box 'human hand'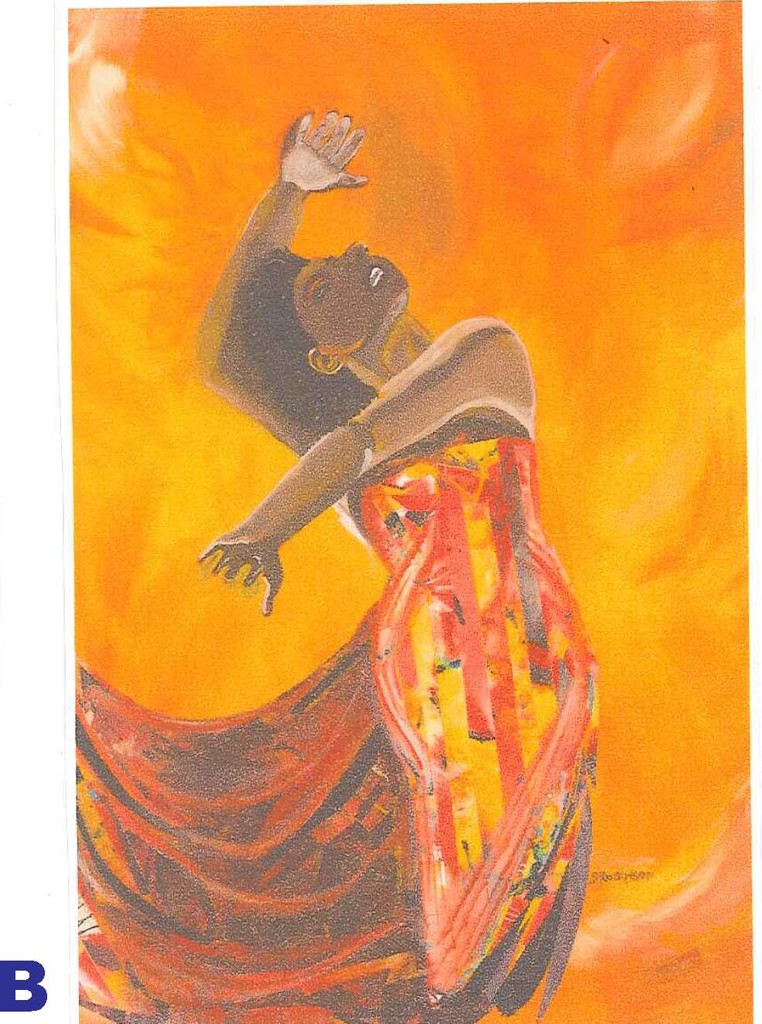
bbox=(193, 526, 286, 617)
